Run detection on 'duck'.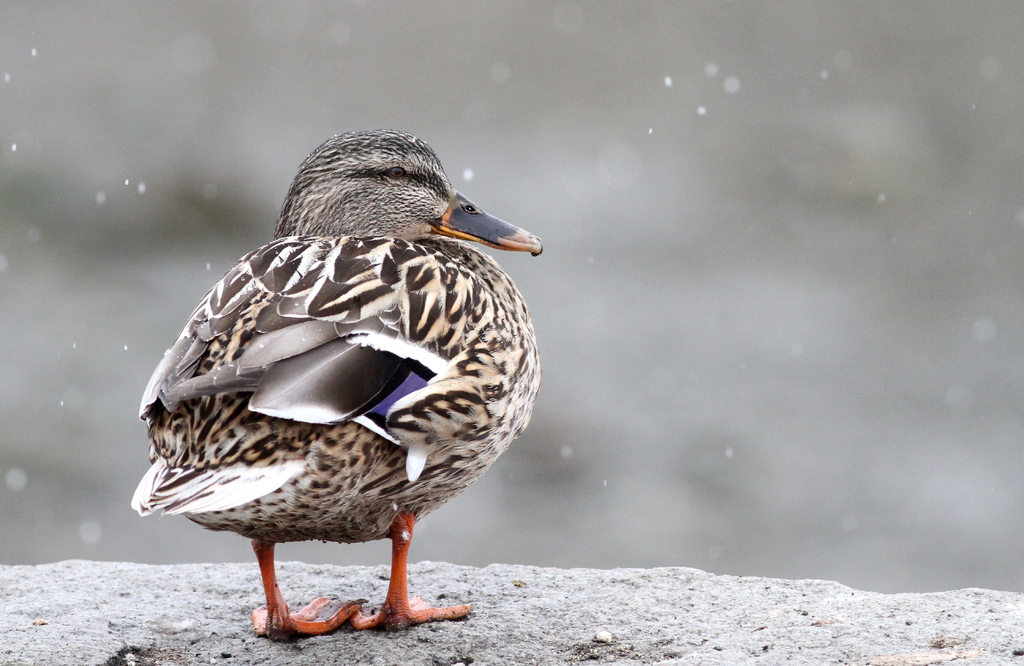
Result: (left=123, top=121, right=538, bottom=640).
